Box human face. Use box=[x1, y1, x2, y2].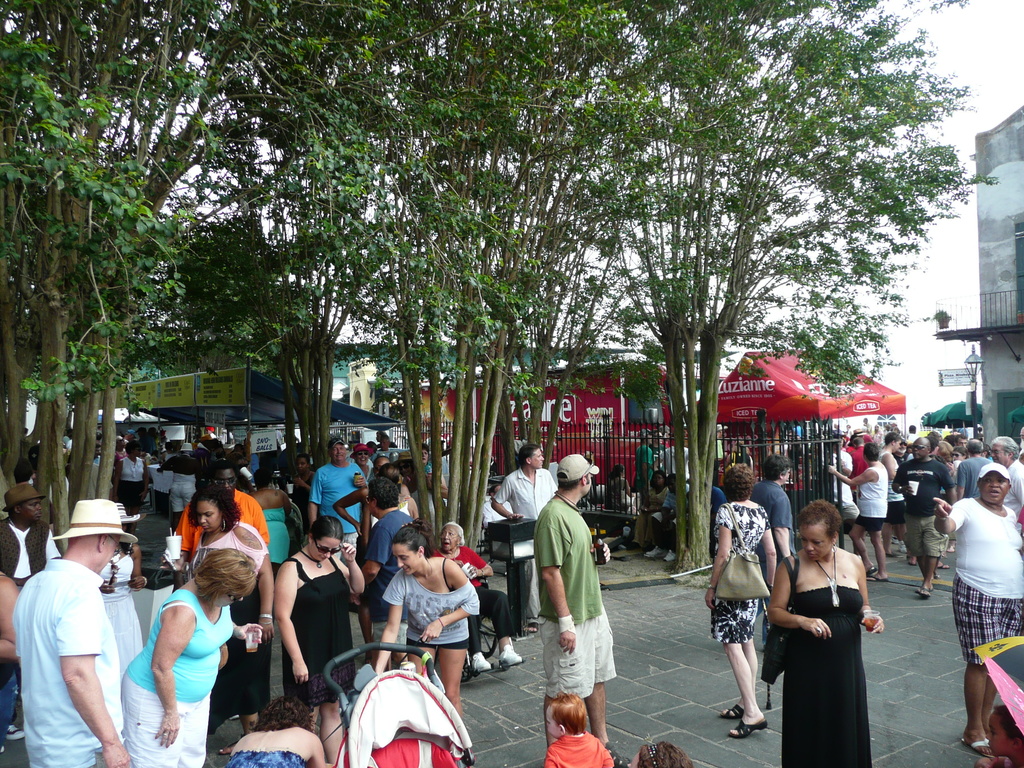
box=[981, 475, 1007, 503].
